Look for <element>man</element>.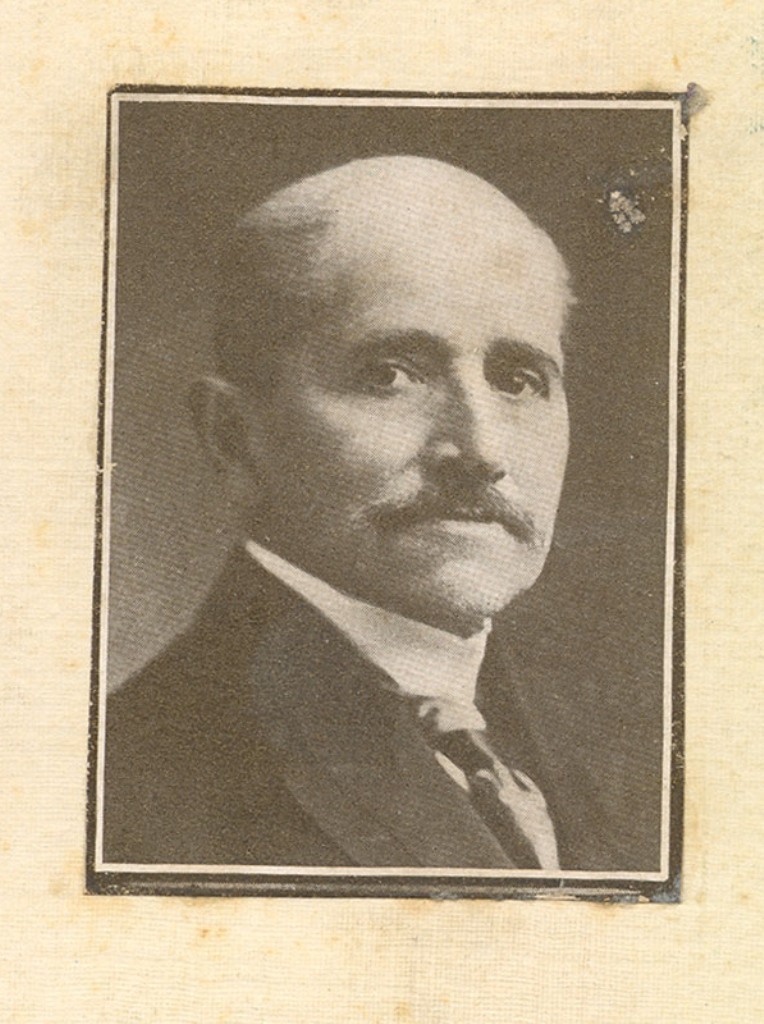
Found: box=[80, 160, 677, 859].
